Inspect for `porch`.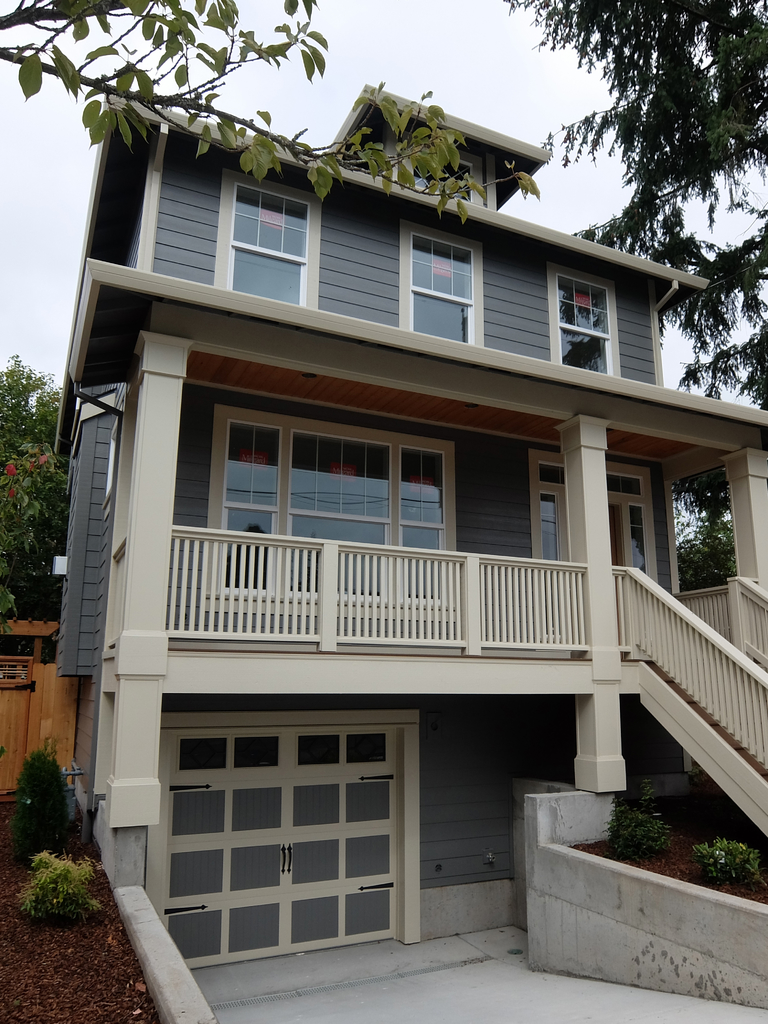
Inspection: (112, 332, 767, 979).
